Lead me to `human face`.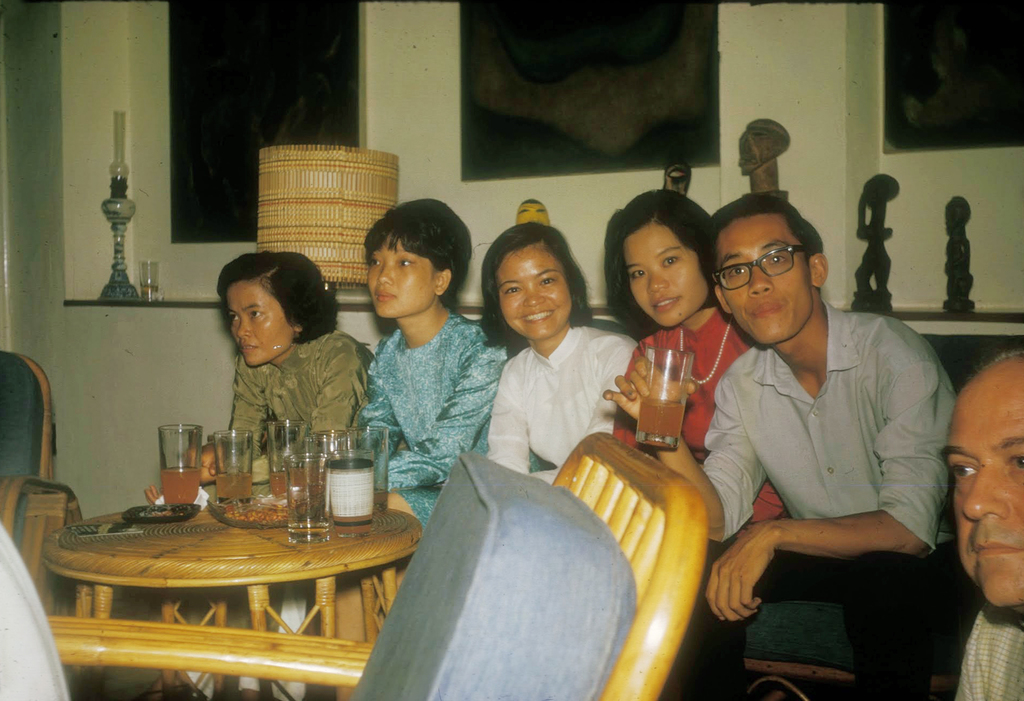
Lead to BBox(943, 359, 1023, 608).
